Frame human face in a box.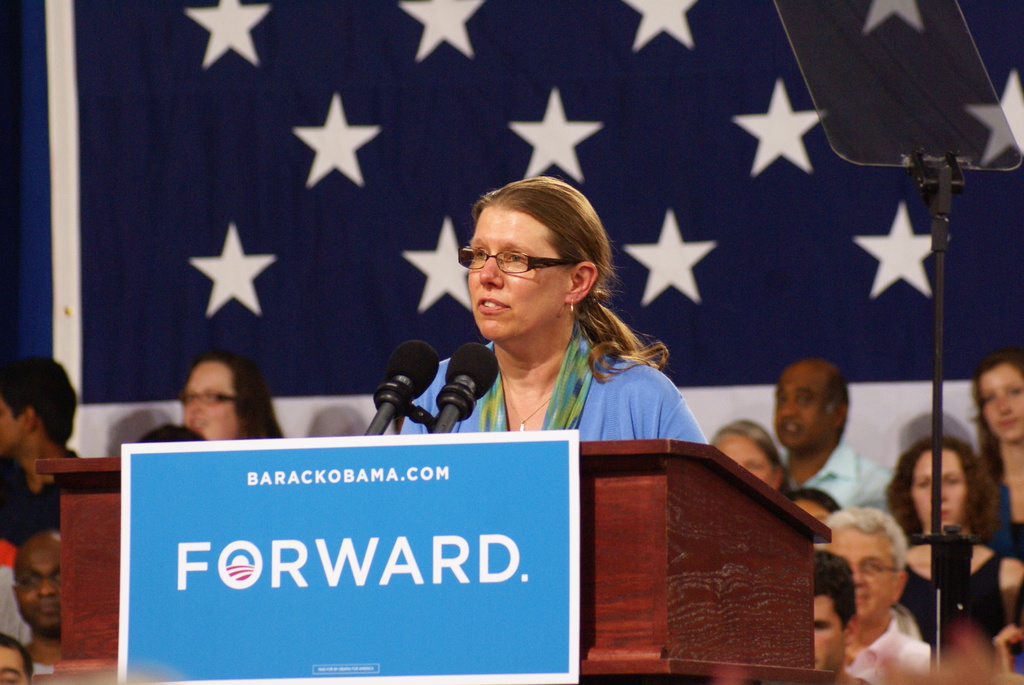
l=467, t=206, r=573, b=343.
